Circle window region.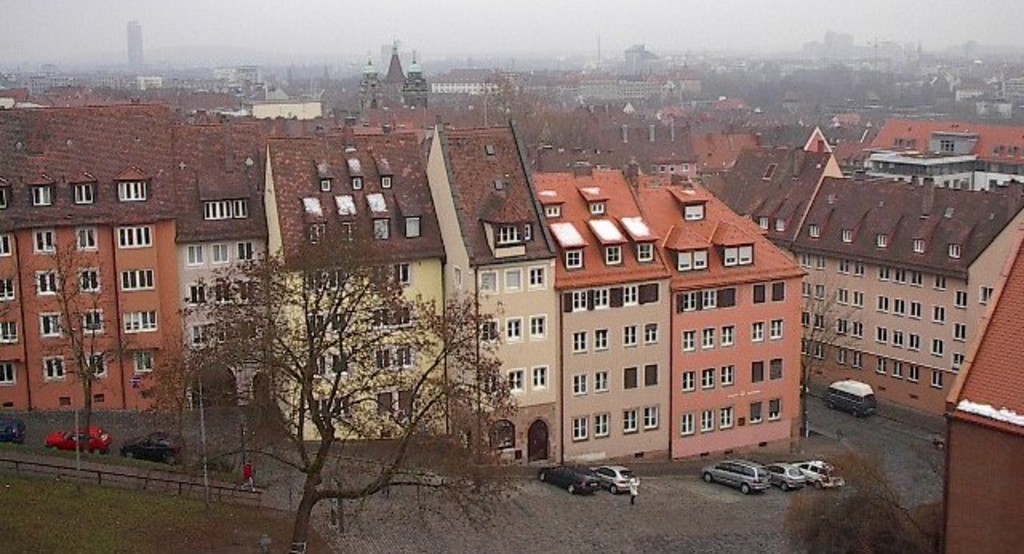
Region: x1=571 y1=330 x2=589 y2=352.
